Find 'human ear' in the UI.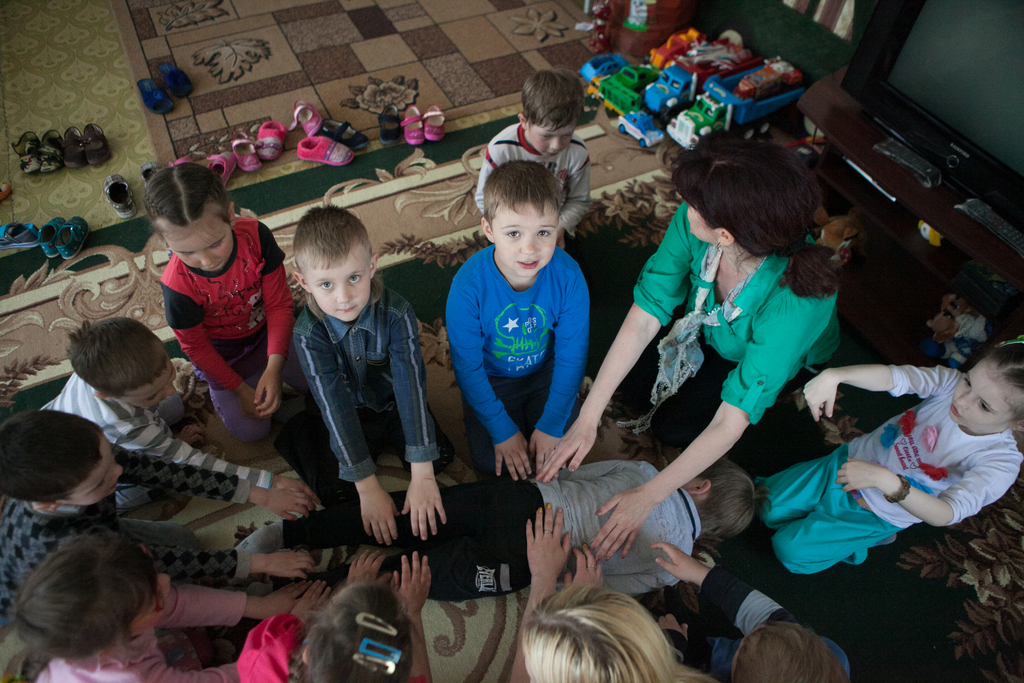
UI element at <bbox>556, 215, 563, 228</bbox>.
